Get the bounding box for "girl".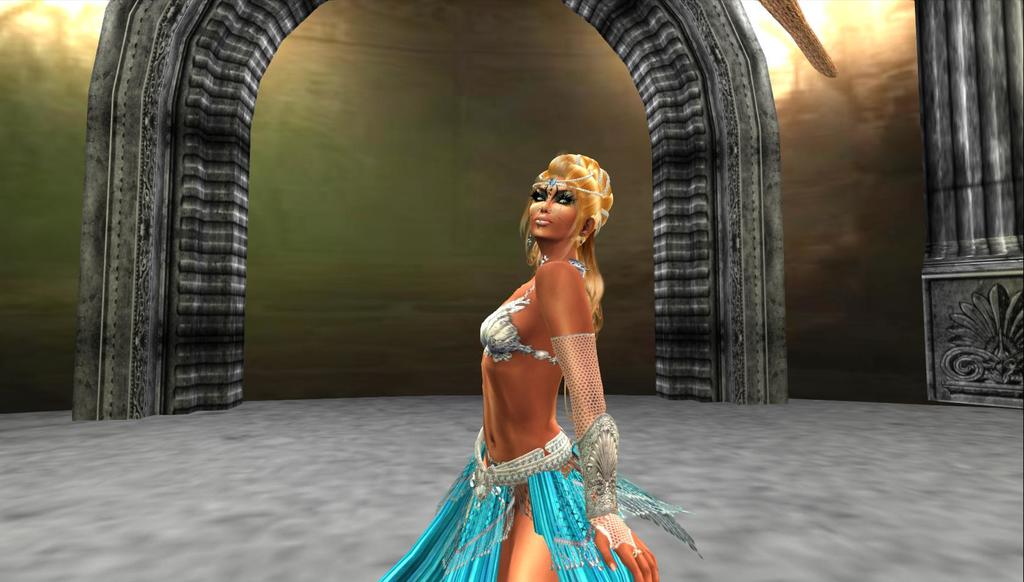
(left=376, top=149, right=709, bottom=581).
